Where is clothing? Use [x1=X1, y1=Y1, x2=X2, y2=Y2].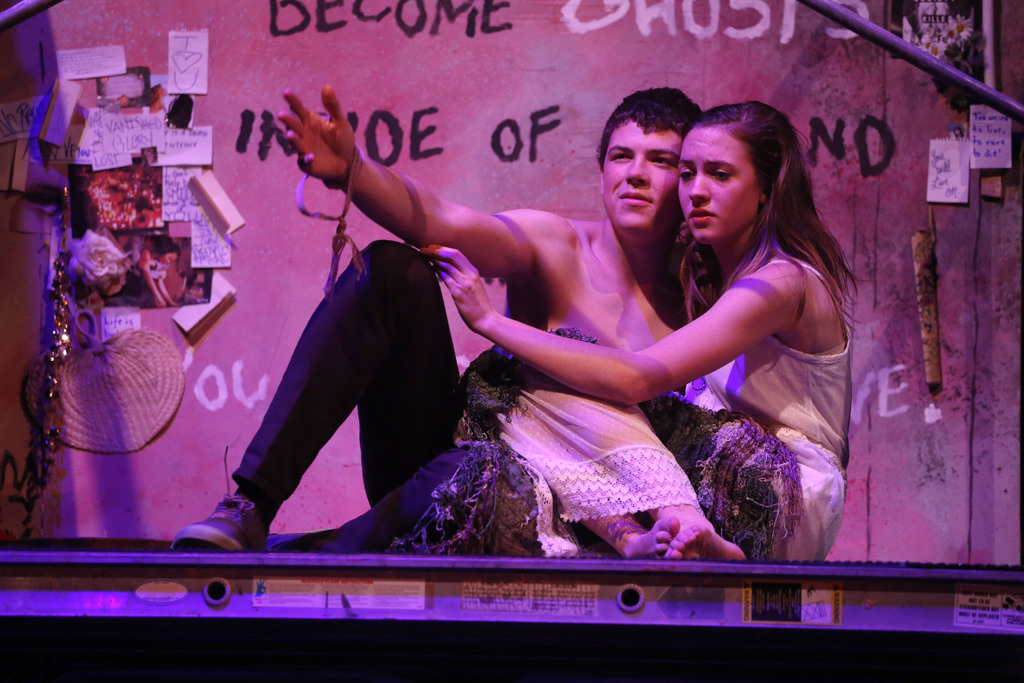
[x1=416, y1=251, x2=868, y2=574].
